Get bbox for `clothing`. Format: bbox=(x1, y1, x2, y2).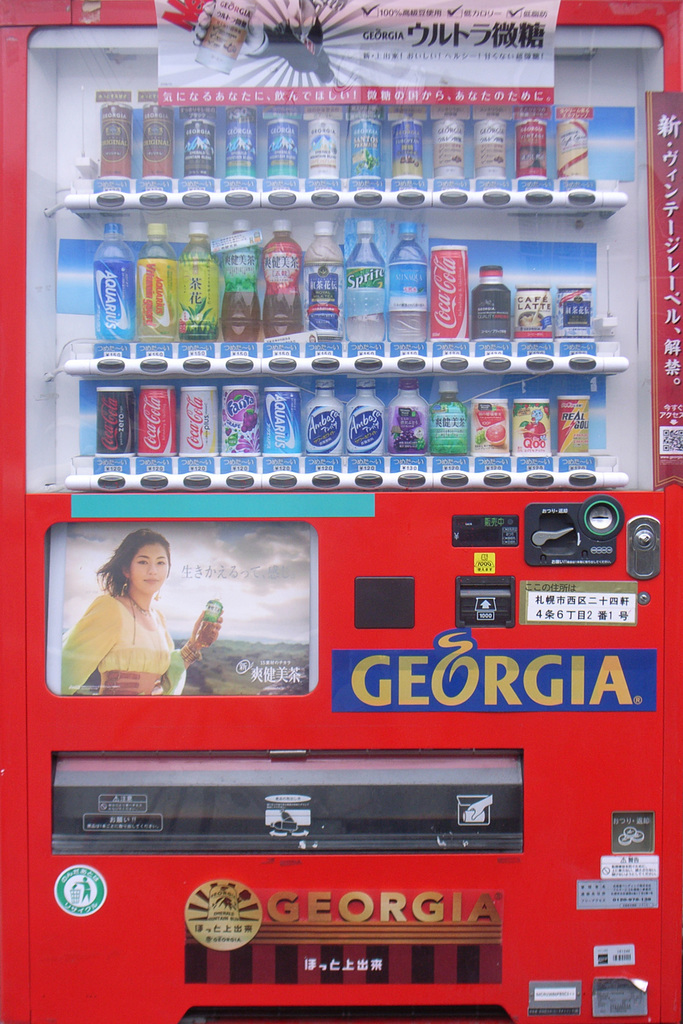
bbox=(66, 575, 180, 695).
